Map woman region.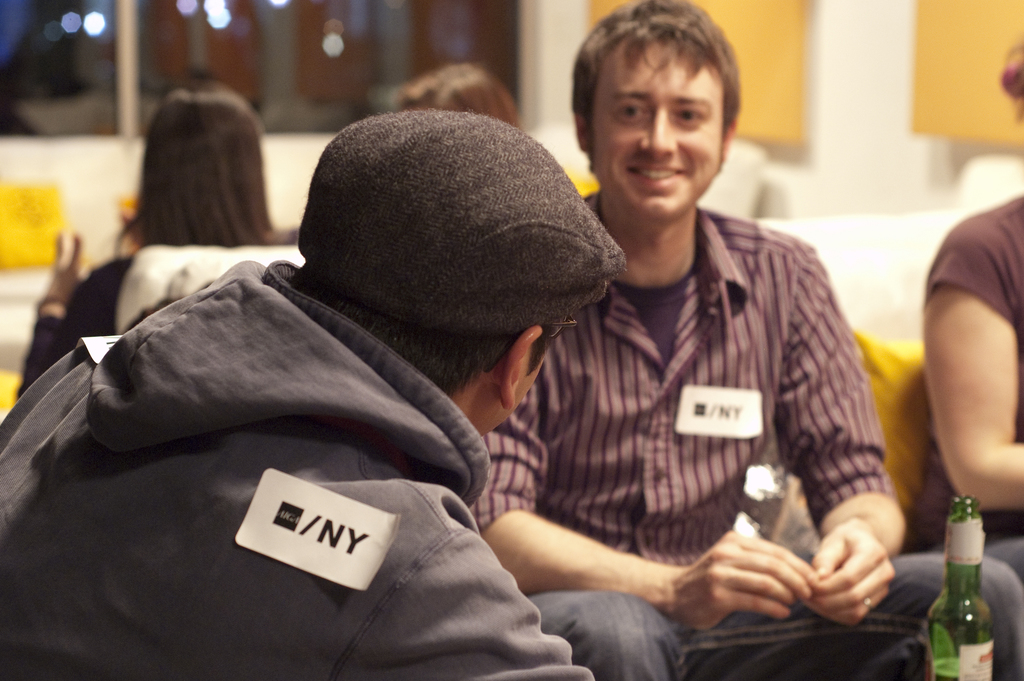
Mapped to detection(923, 37, 1023, 587).
